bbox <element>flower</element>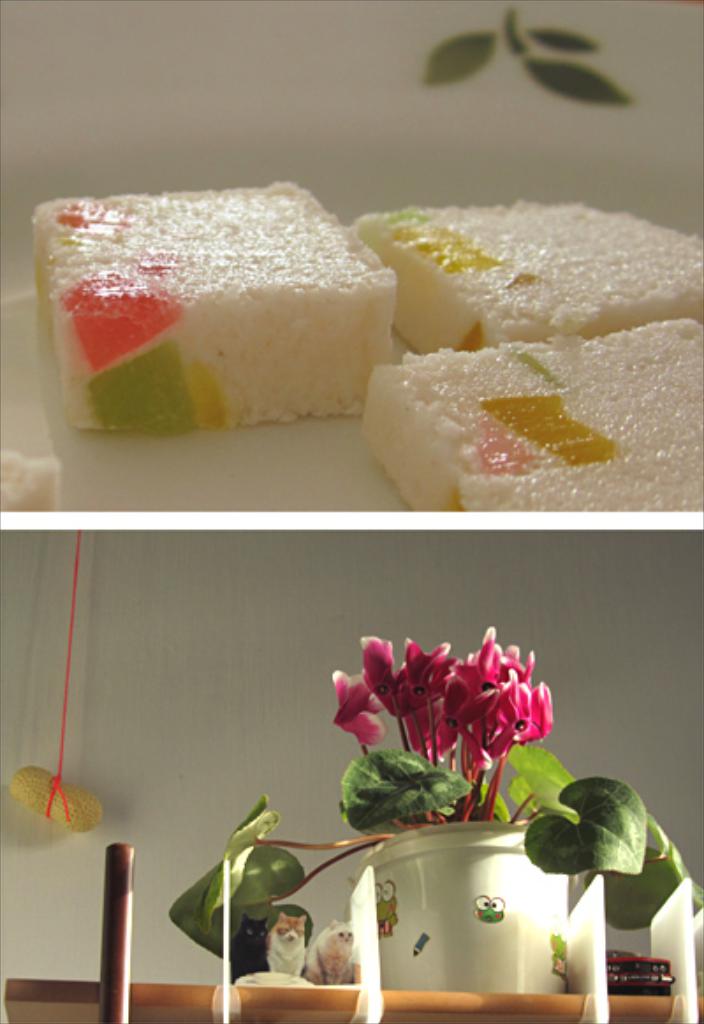
(left=333, top=679, right=400, bottom=771)
